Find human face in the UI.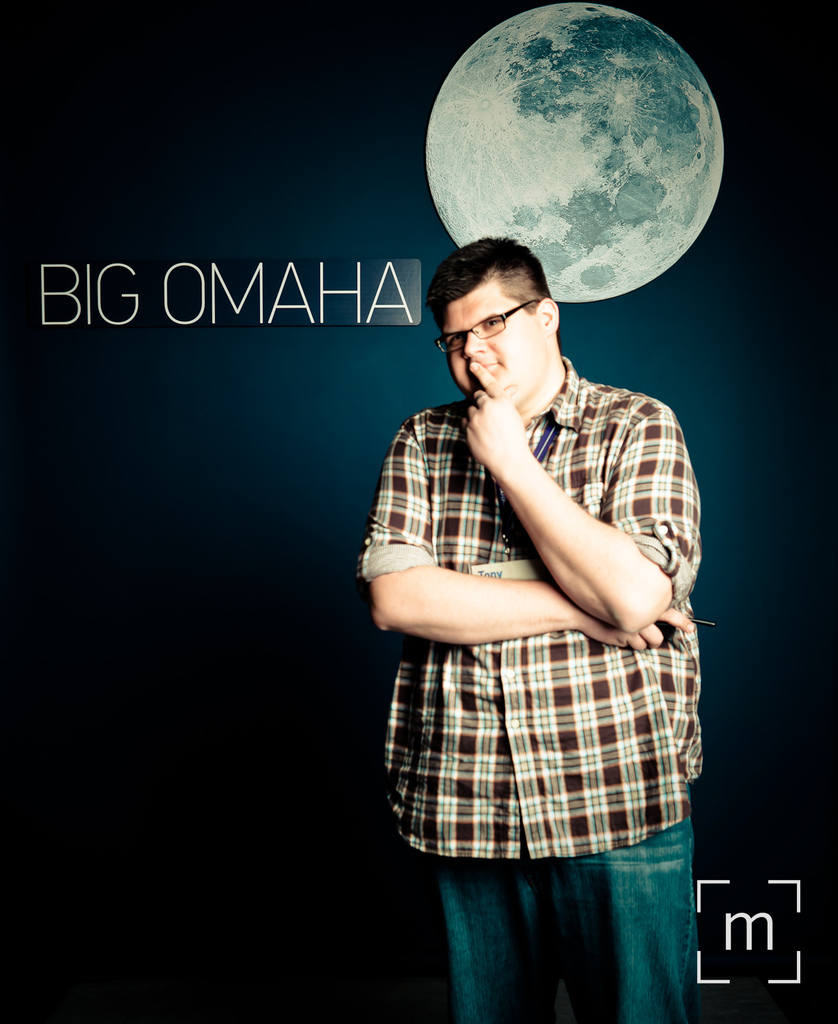
UI element at BBox(446, 280, 542, 409).
